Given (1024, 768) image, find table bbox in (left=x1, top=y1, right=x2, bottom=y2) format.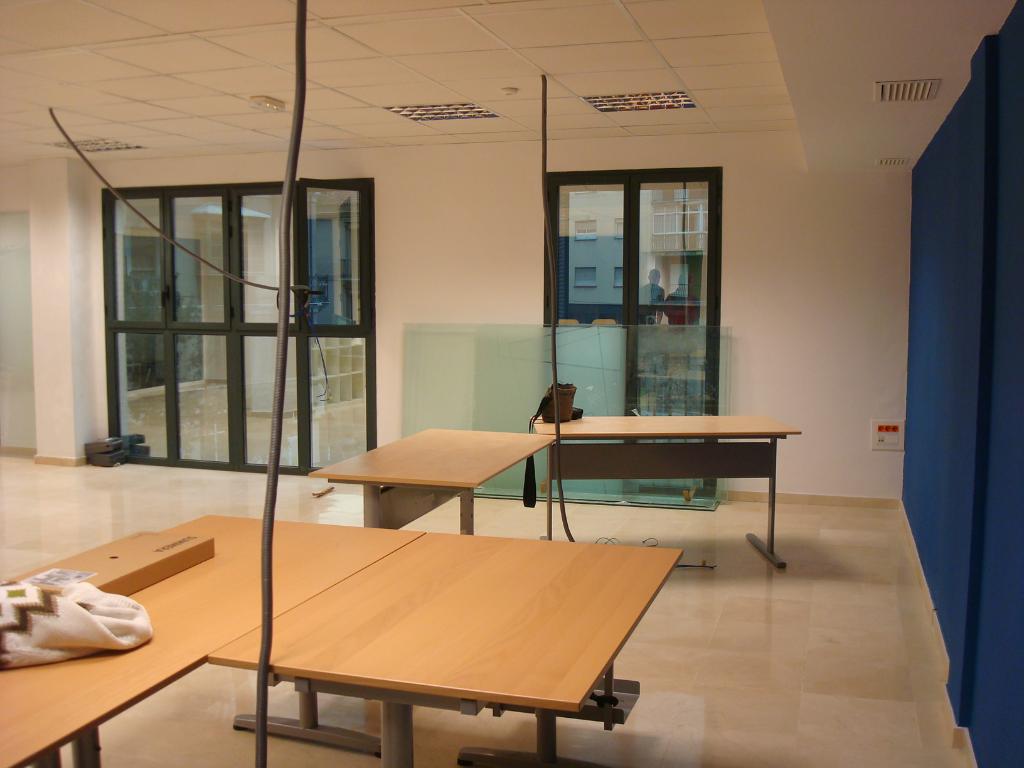
(left=0, top=514, right=420, bottom=767).
